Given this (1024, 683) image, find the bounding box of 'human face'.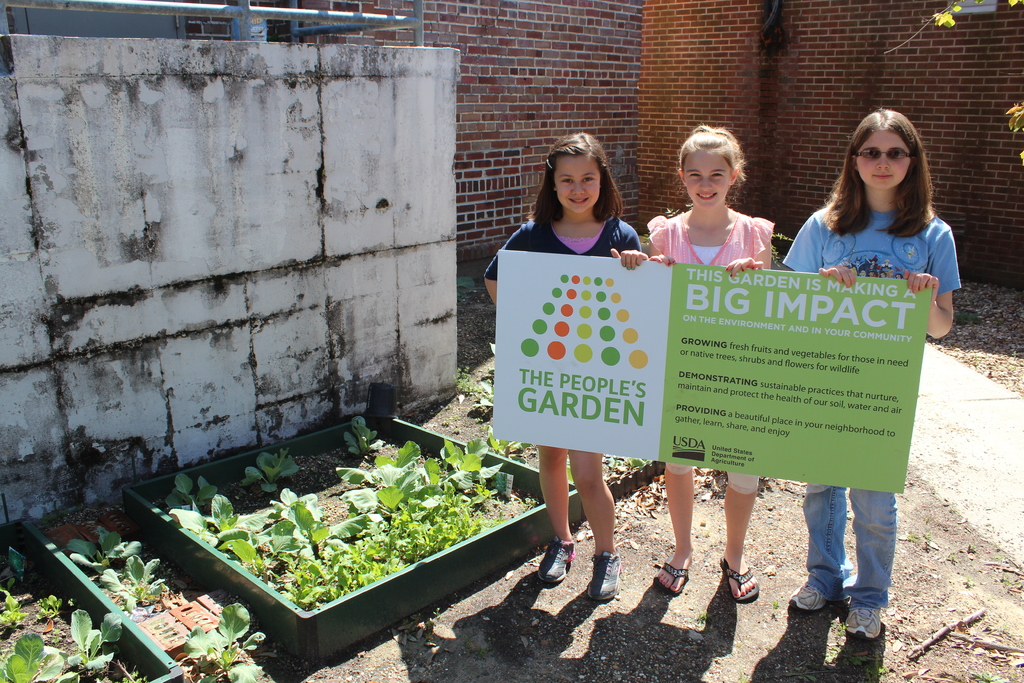
l=682, t=147, r=735, b=209.
